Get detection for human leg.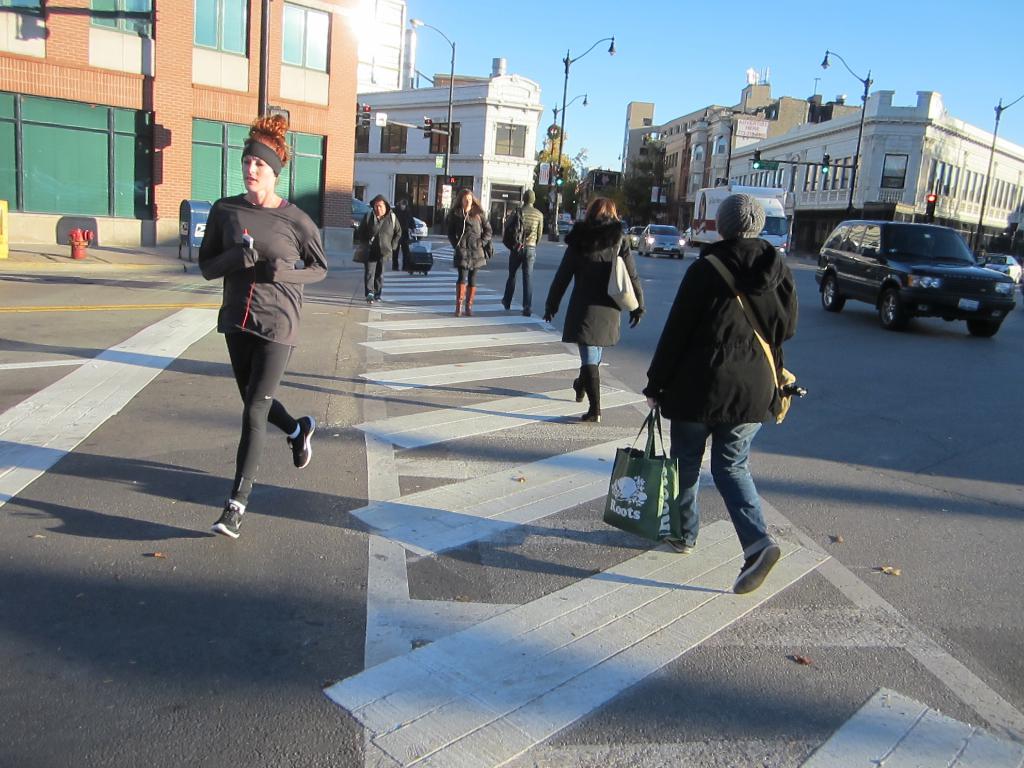
Detection: x1=467 y1=268 x2=474 y2=316.
